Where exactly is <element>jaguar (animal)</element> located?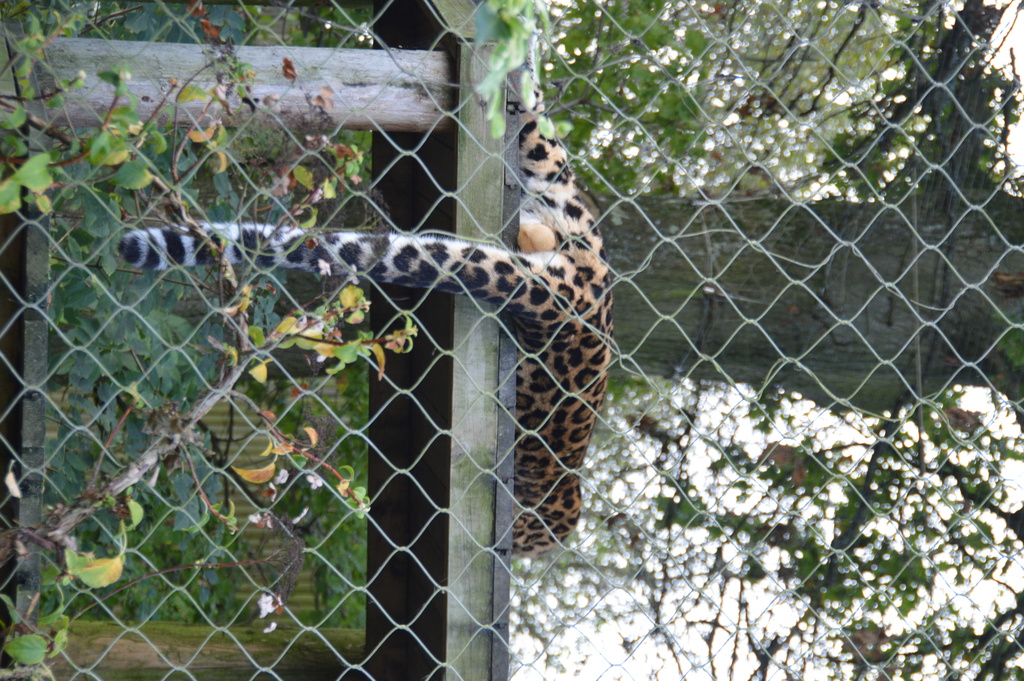
Its bounding box is 118/14/616/553.
